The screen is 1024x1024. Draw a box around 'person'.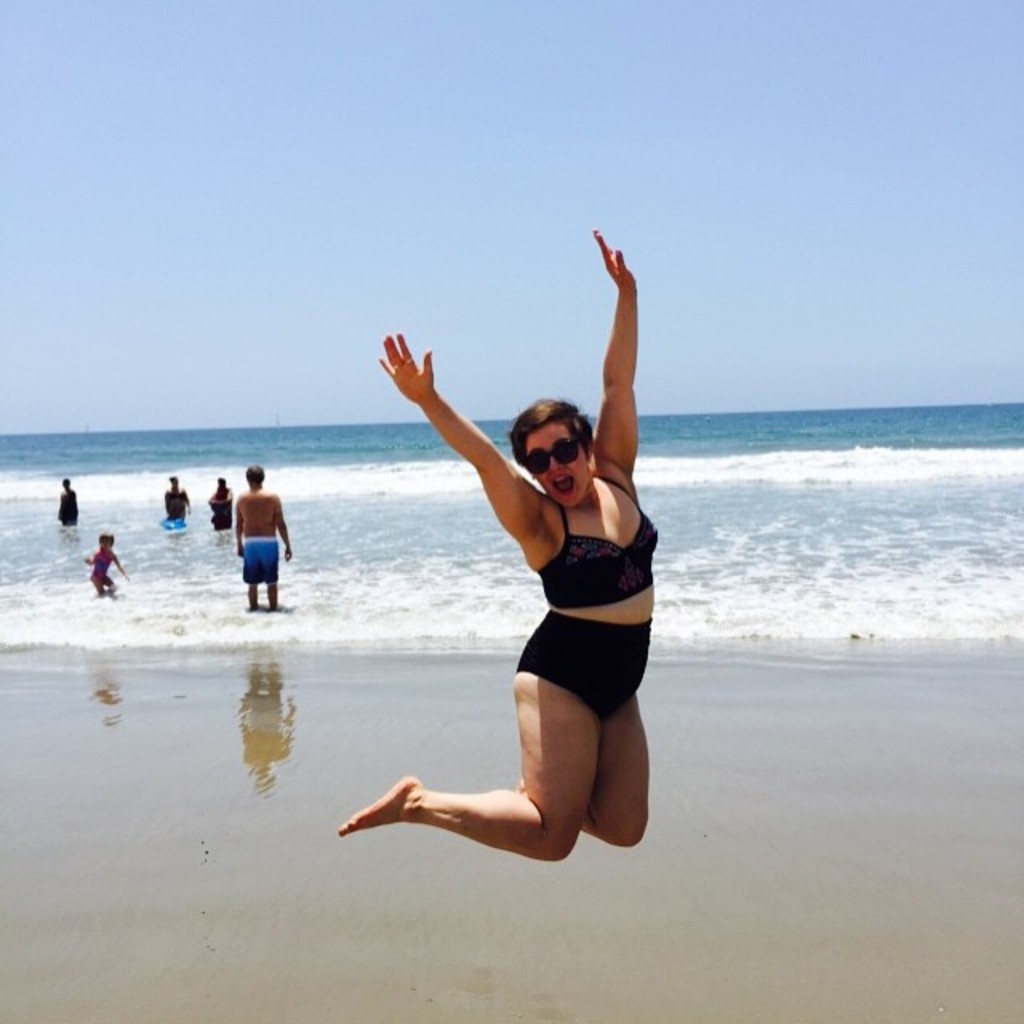
box(165, 472, 192, 526).
